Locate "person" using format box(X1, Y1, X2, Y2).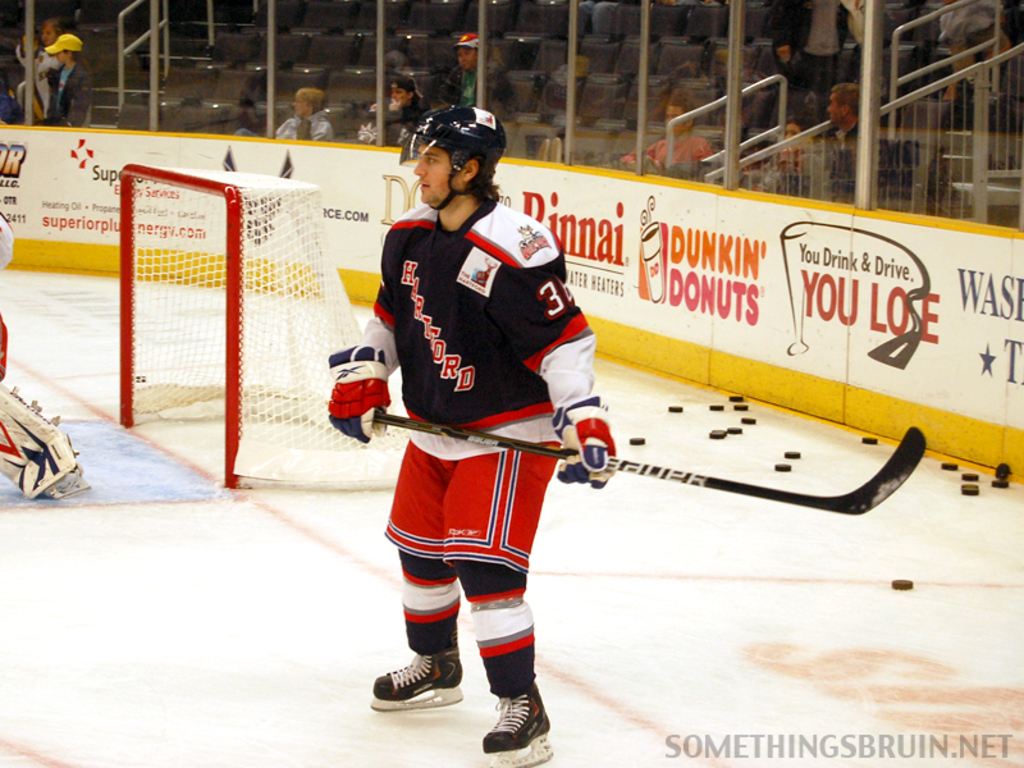
box(353, 151, 593, 767).
